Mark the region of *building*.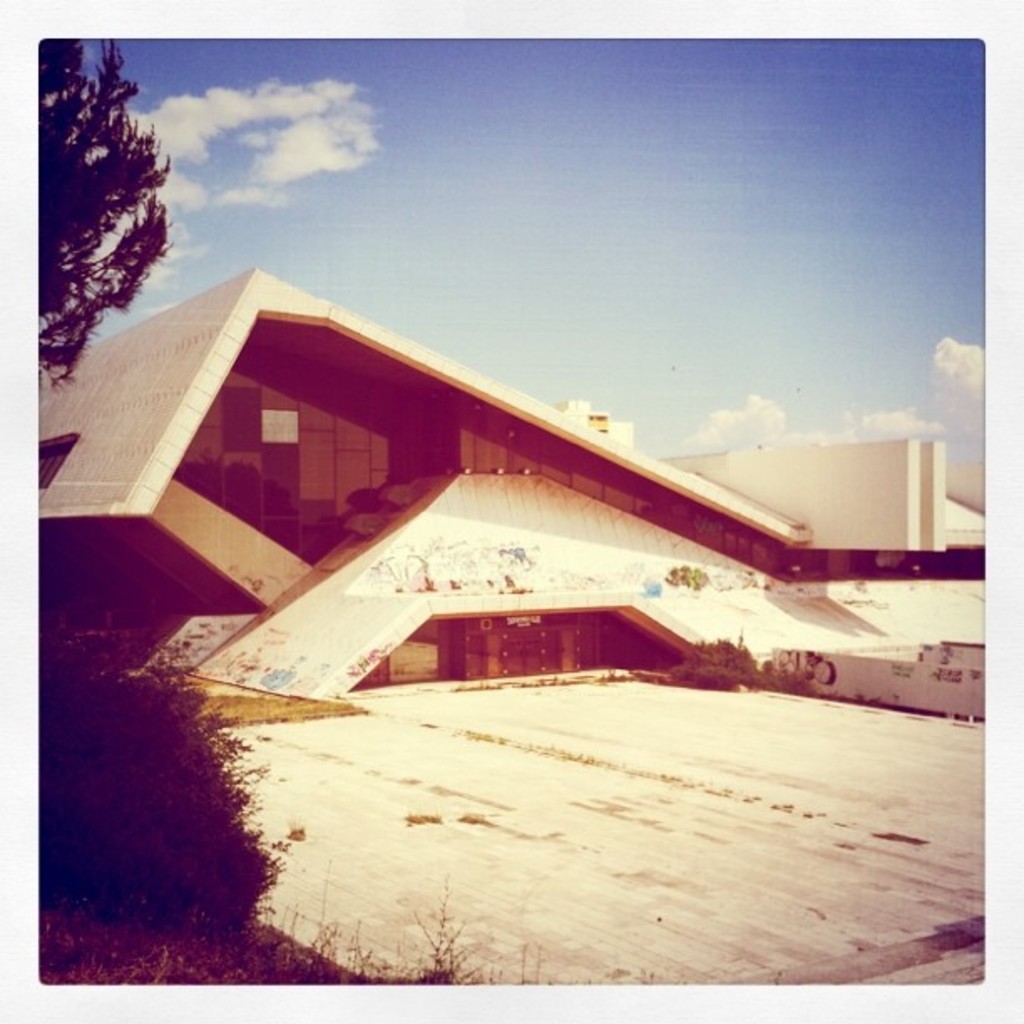
Region: {"left": 10, "top": 271, "right": 1004, "bottom": 704}.
